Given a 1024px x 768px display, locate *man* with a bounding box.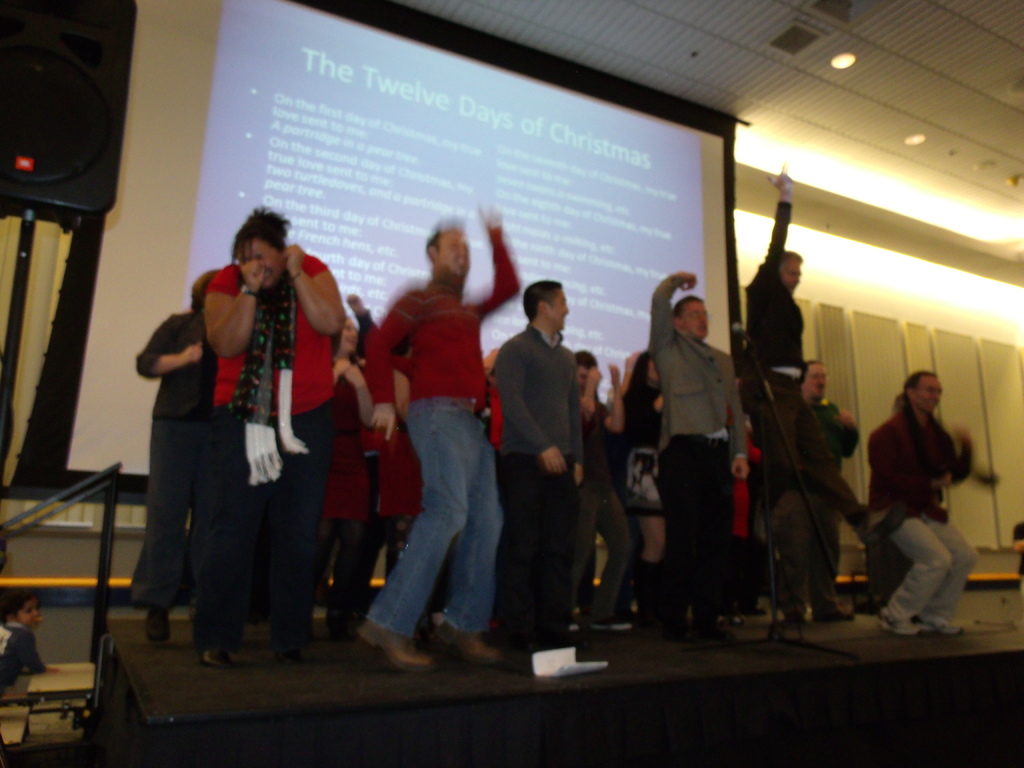
Located: left=351, top=203, right=521, bottom=671.
